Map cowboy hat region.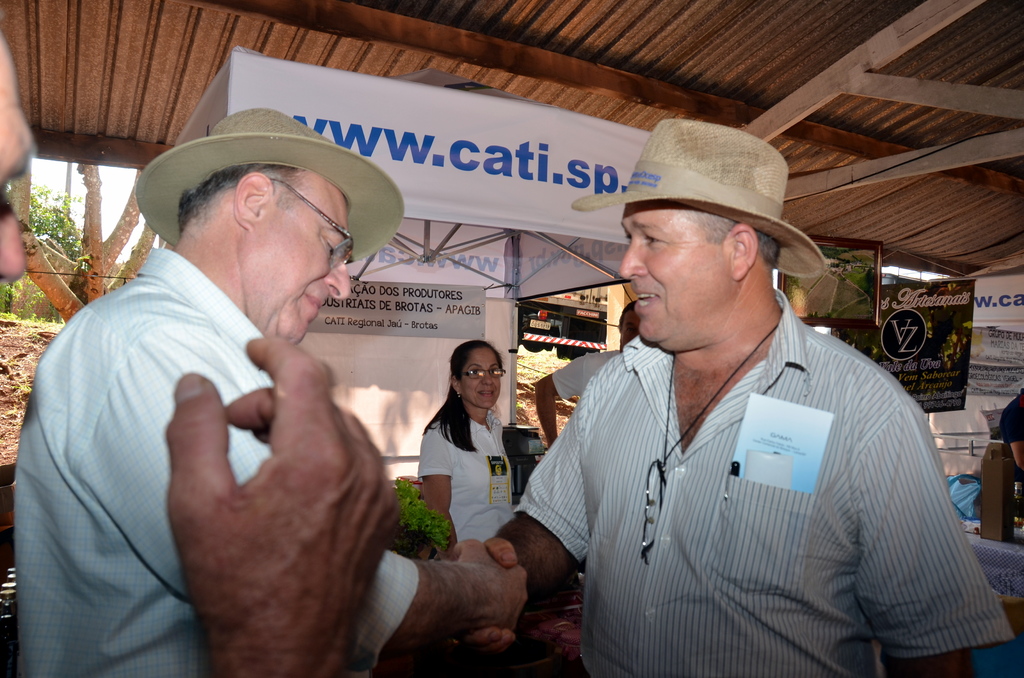
Mapped to 132/106/406/246.
